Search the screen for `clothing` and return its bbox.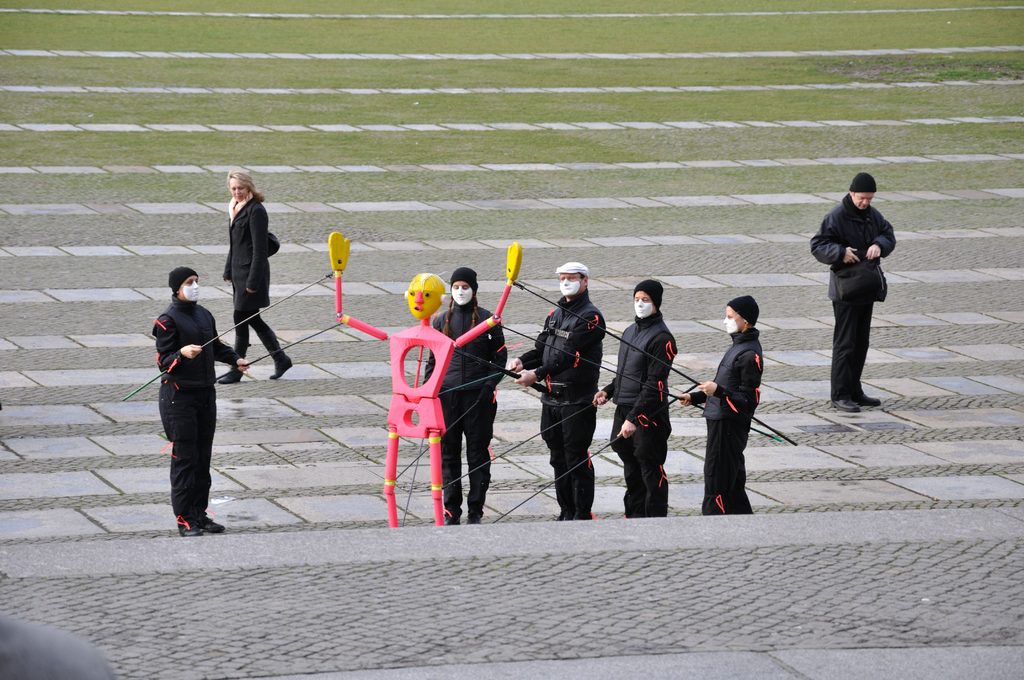
Found: box(522, 291, 607, 510).
